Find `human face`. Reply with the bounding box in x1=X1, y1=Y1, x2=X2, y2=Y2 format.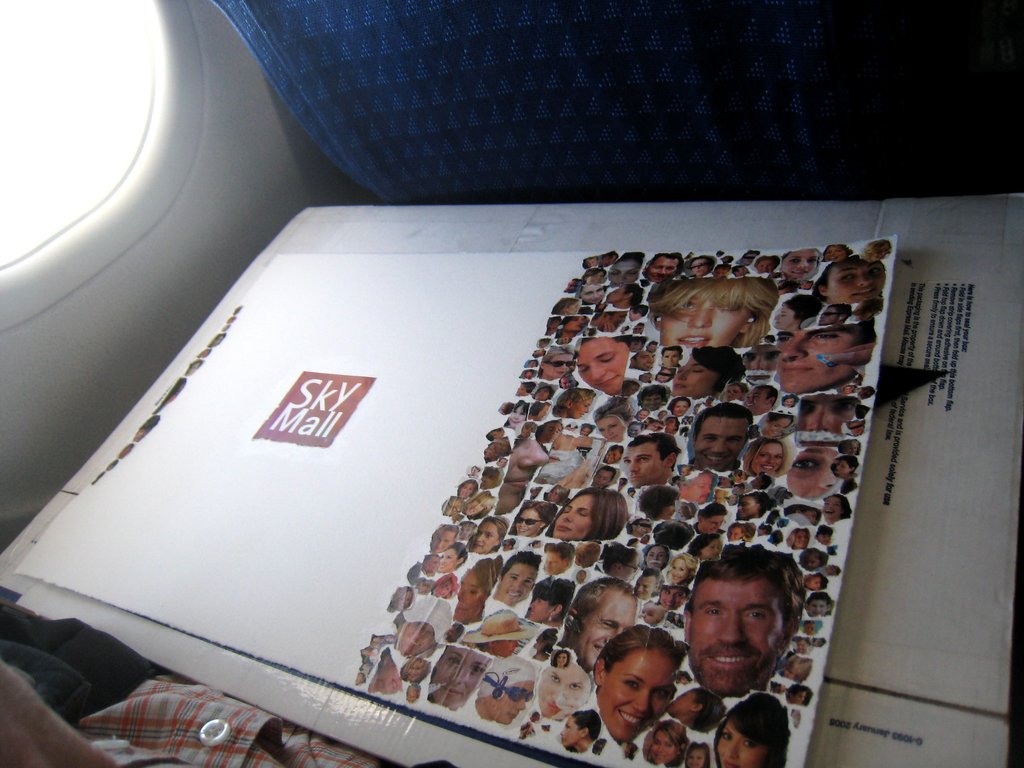
x1=625, y1=437, x2=672, y2=487.
